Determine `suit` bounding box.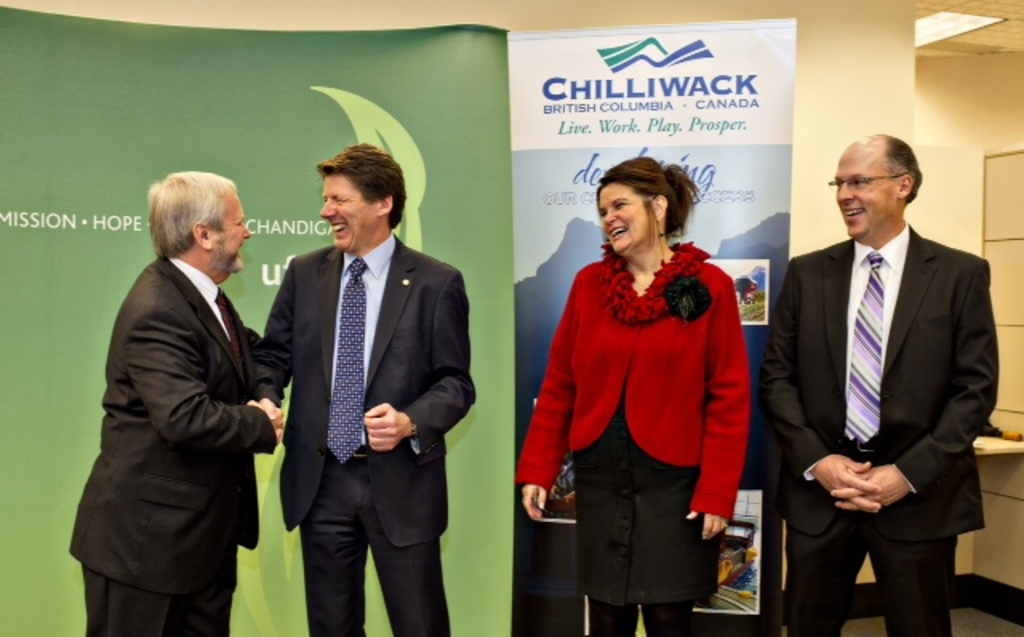
Determined: rect(760, 226, 998, 635).
